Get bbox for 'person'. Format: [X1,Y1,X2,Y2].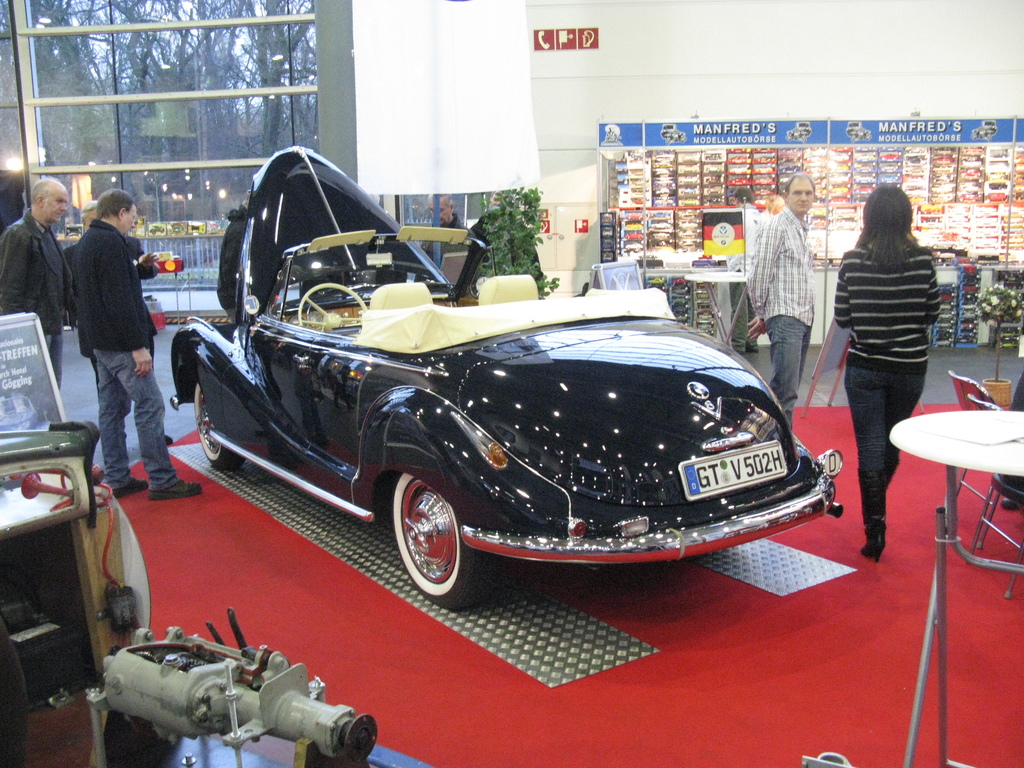
[746,164,819,429].
